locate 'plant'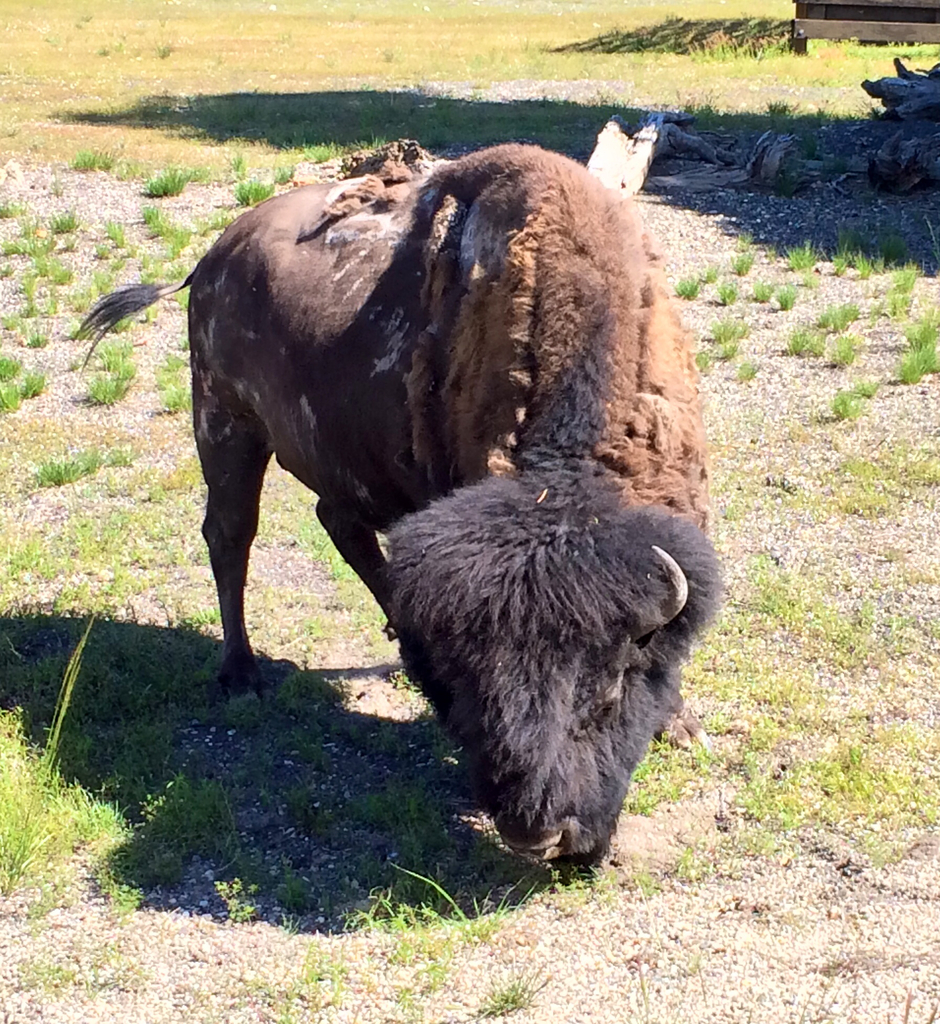
(0,198,27,221)
